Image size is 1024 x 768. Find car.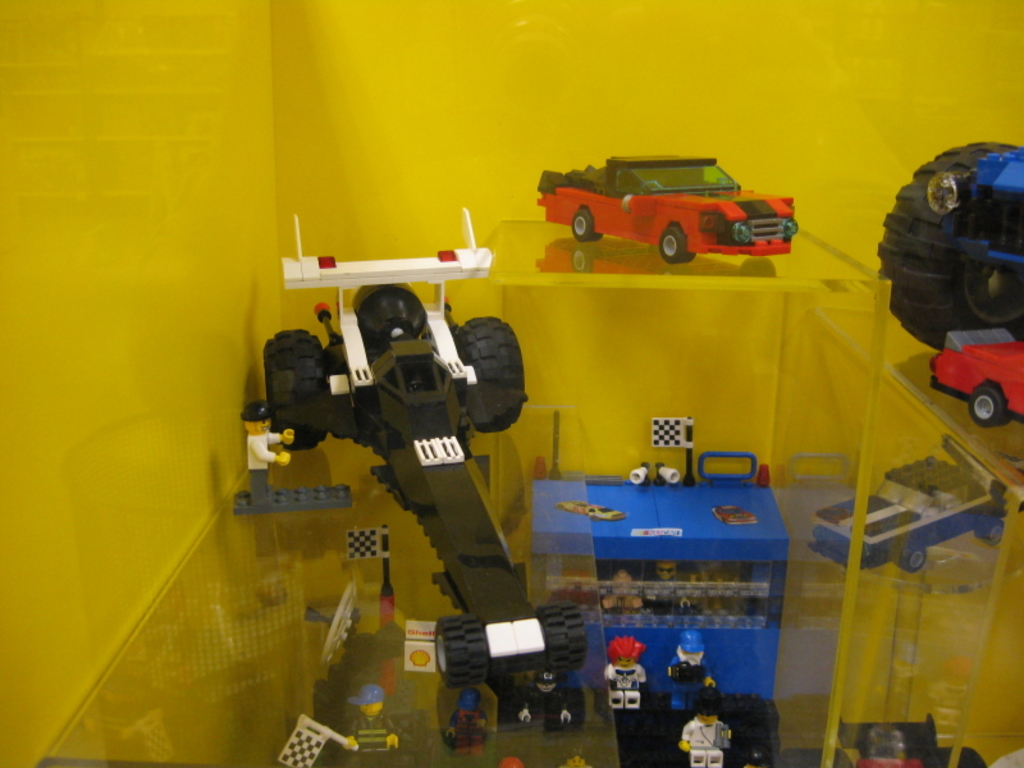
{"x1": 536, "y1": 154, "x2": 800, "y2": 264}.
